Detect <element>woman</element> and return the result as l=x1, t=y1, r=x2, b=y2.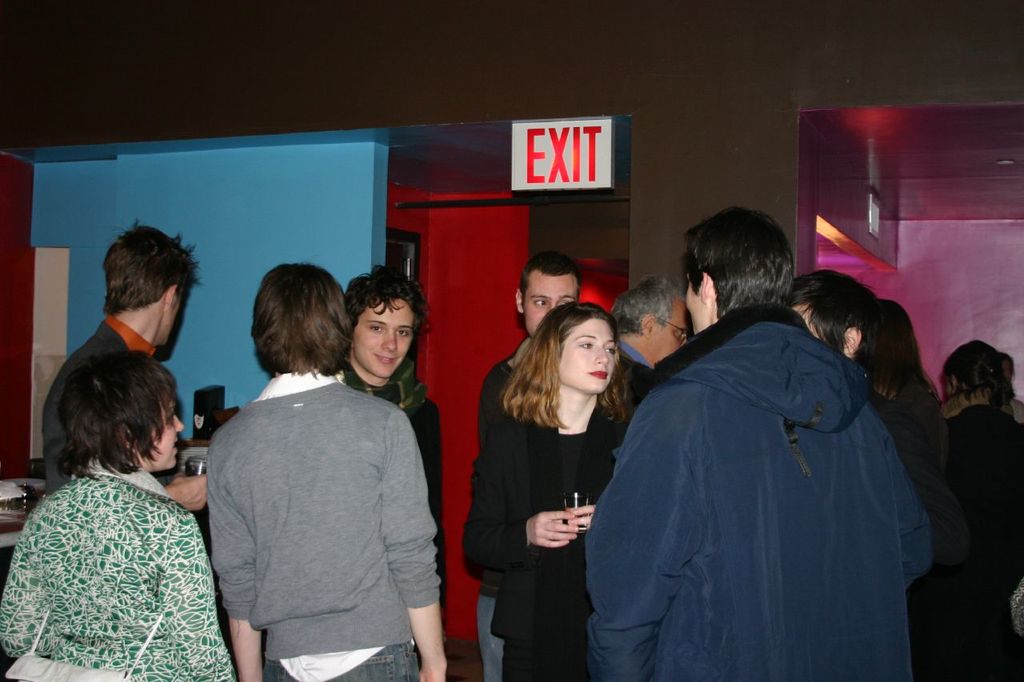
l=864, t=296, r=950, b=469.
